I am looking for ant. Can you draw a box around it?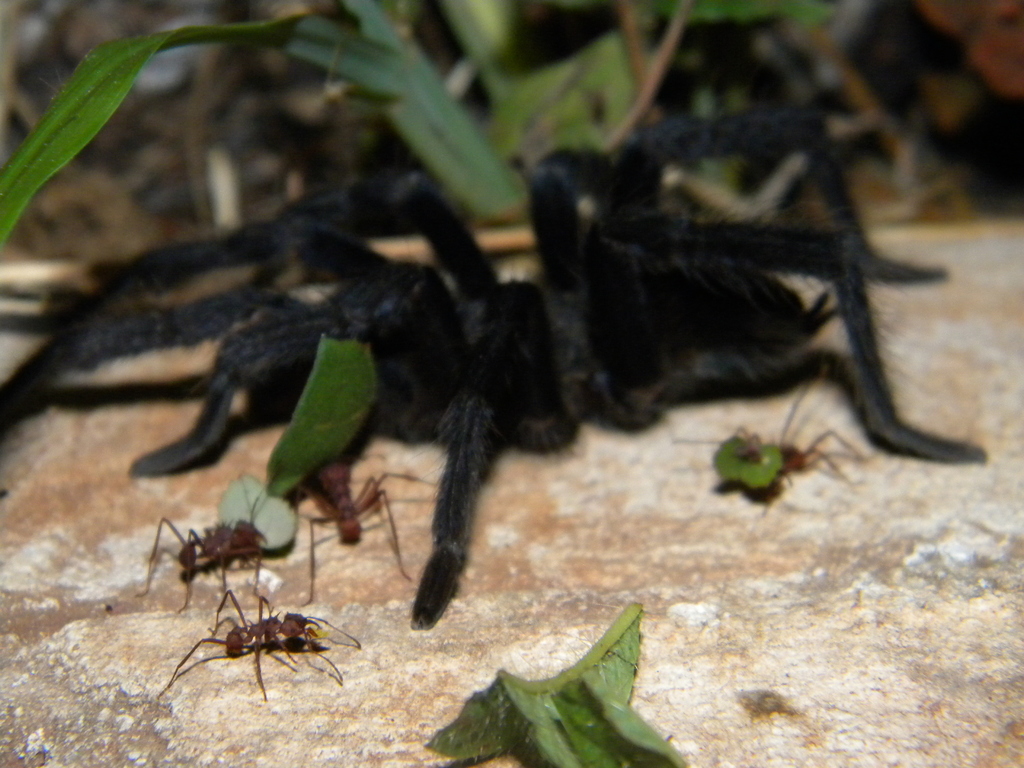
Sure, the bounding box is box=[141, 486, 293, 605].
